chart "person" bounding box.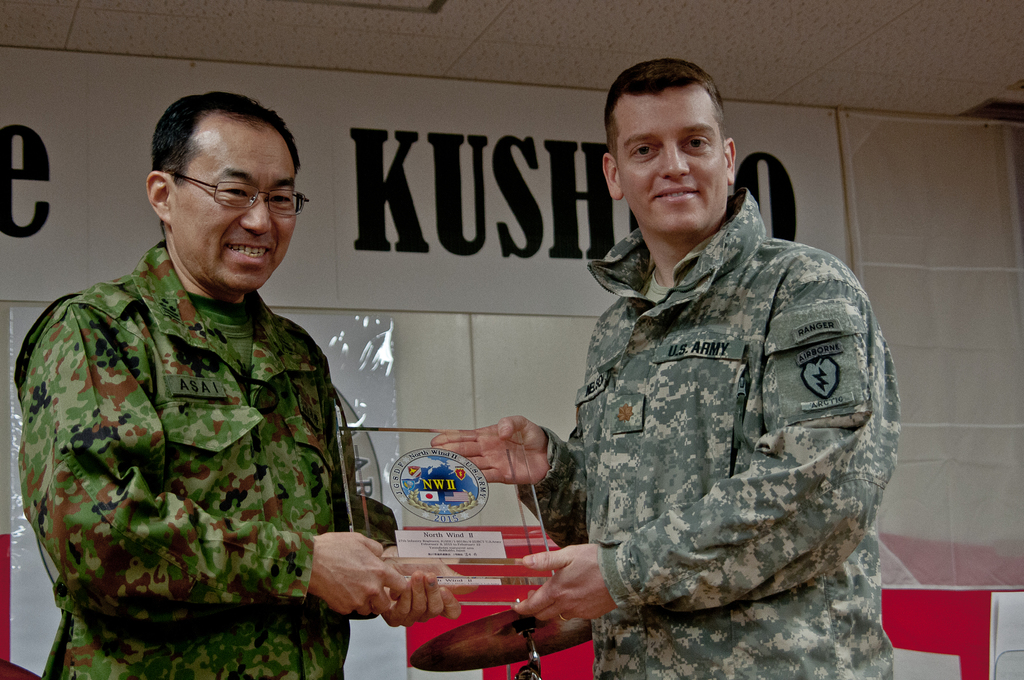
Charted: {"x1": 435, "y1": 59, "x2": 903, "y2": 679}.
